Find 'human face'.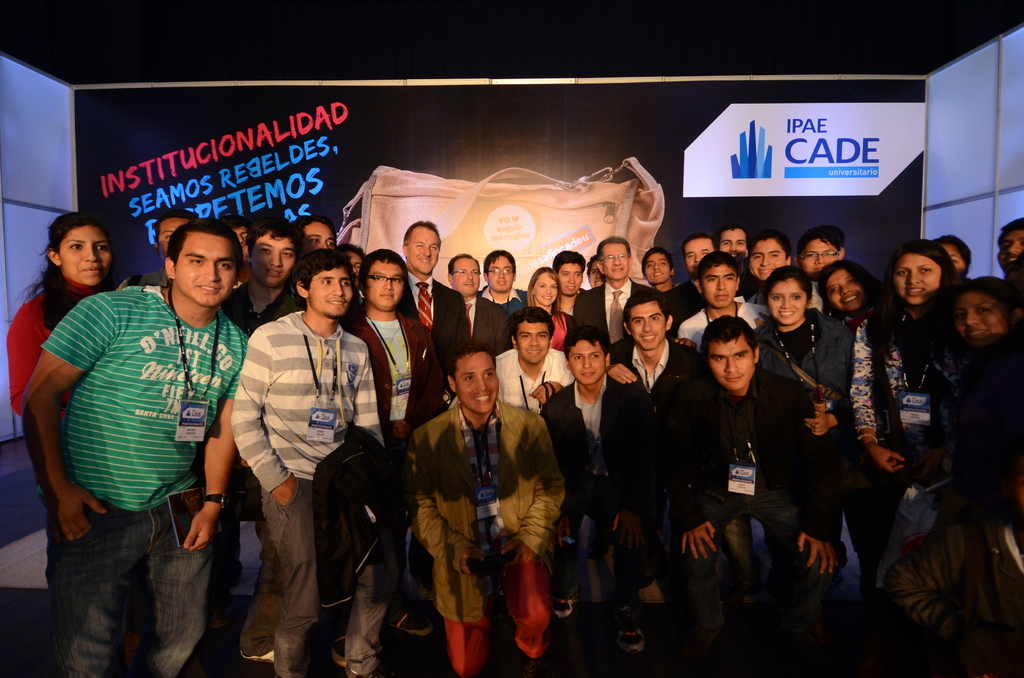
region(643, 255, 671, 286).
